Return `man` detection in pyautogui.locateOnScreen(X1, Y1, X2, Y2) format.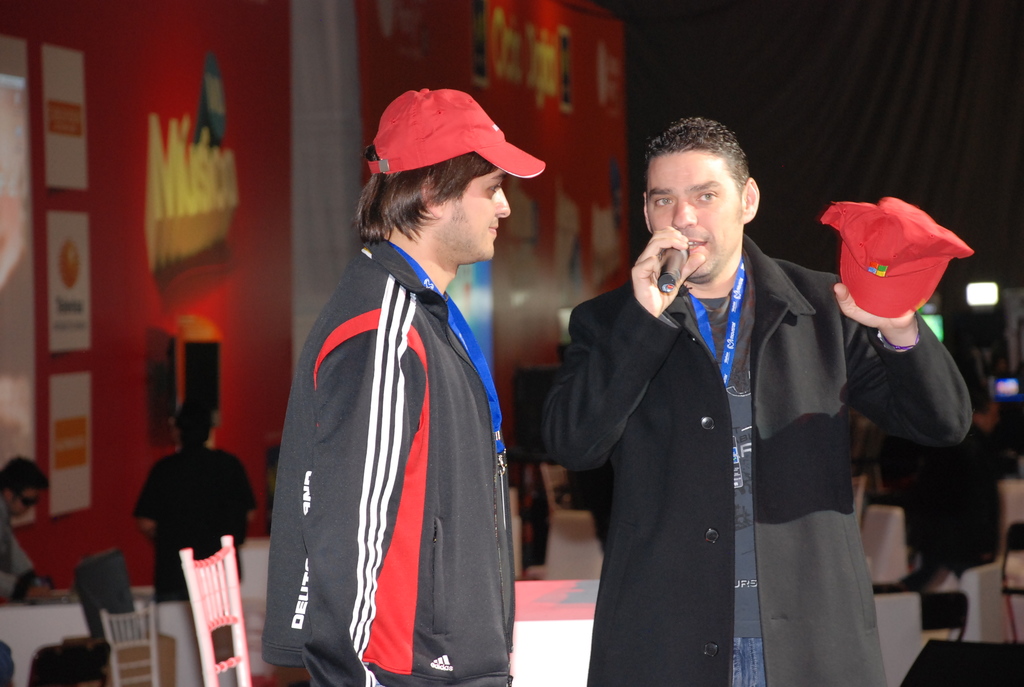
pyautogui.locateOnScreen(291, 84, 553, 686).
